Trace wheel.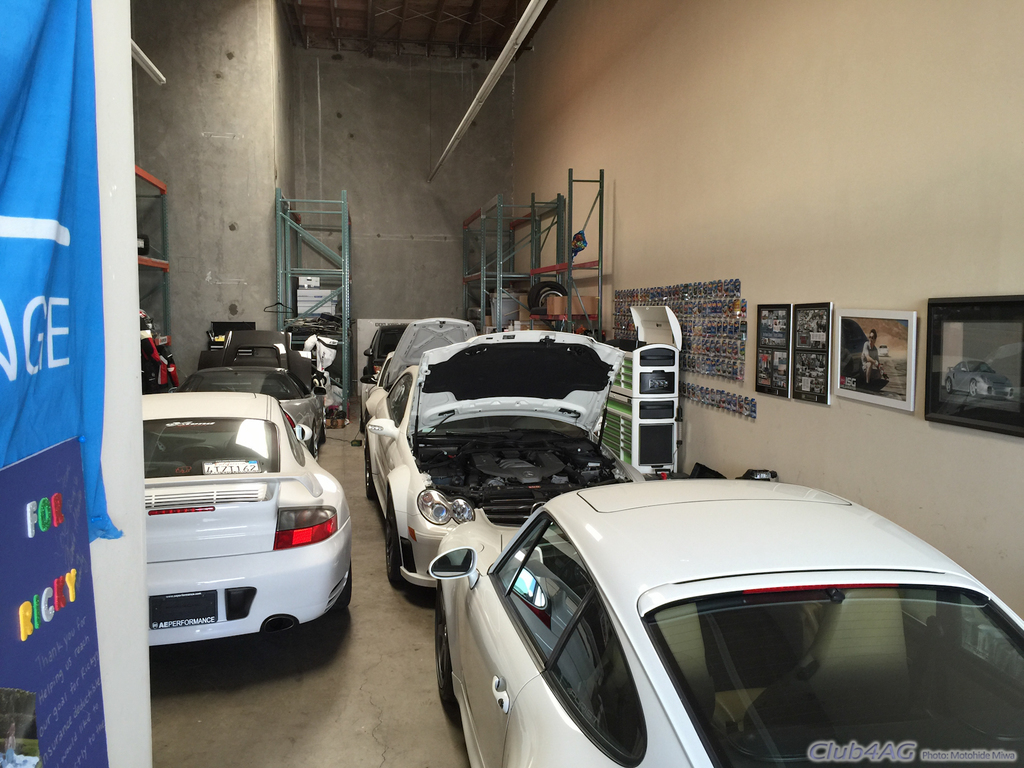
Traced to l=333, t=559, r=355, b=609.
